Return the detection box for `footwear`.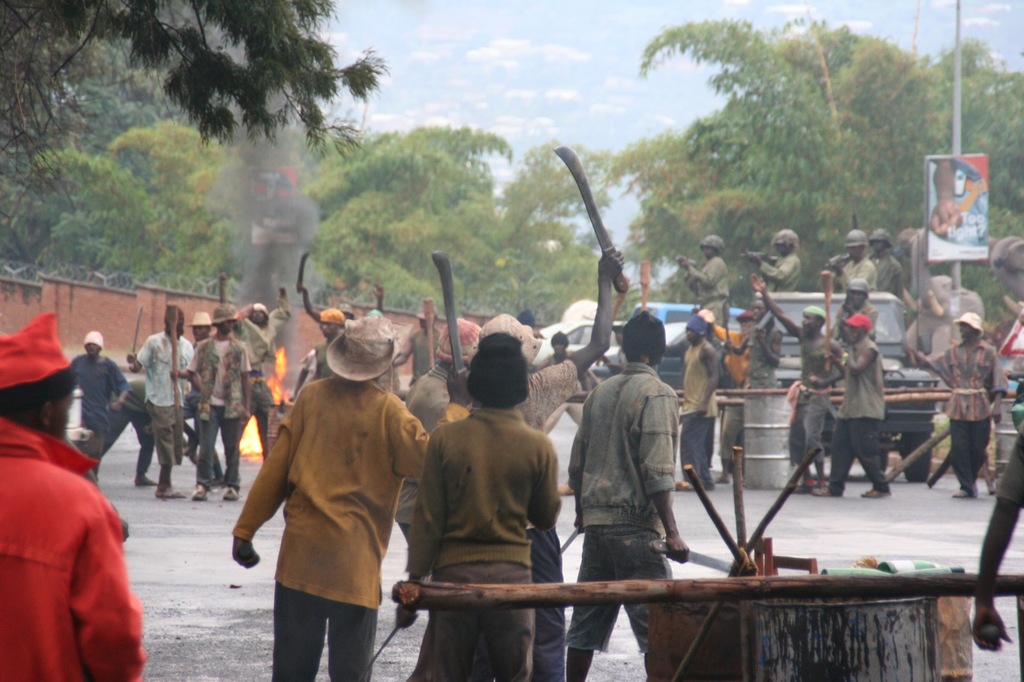
157:488:184:498.
